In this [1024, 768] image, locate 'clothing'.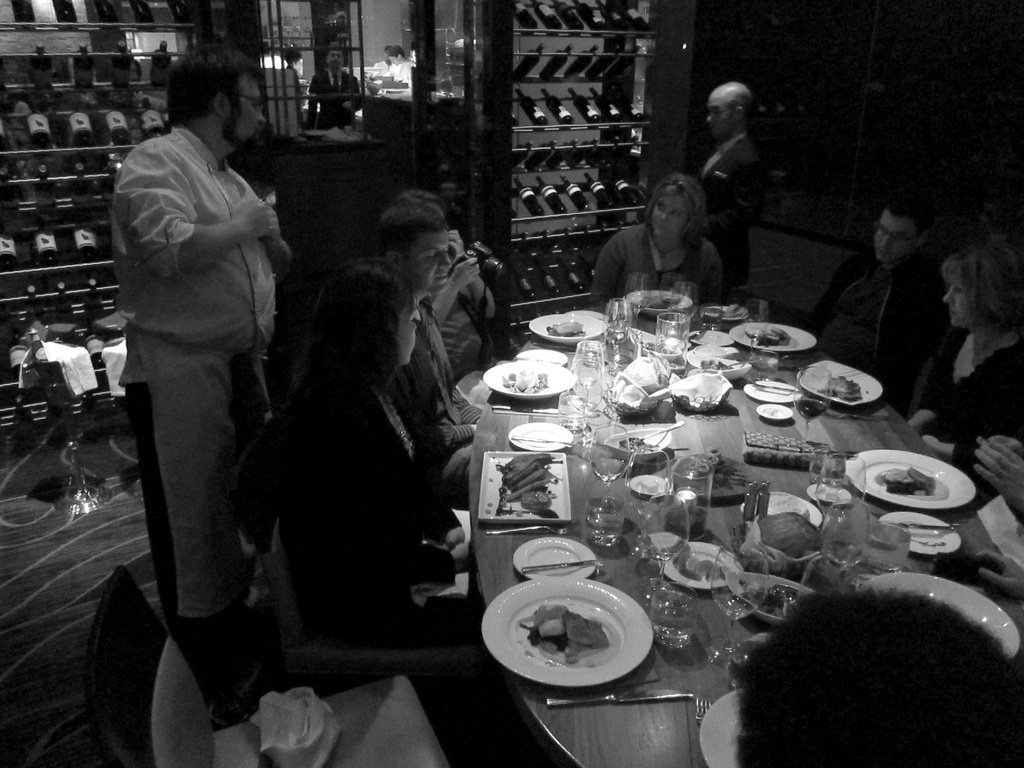
Bounding box: left=807, top=249, right=939, bottom=413.
